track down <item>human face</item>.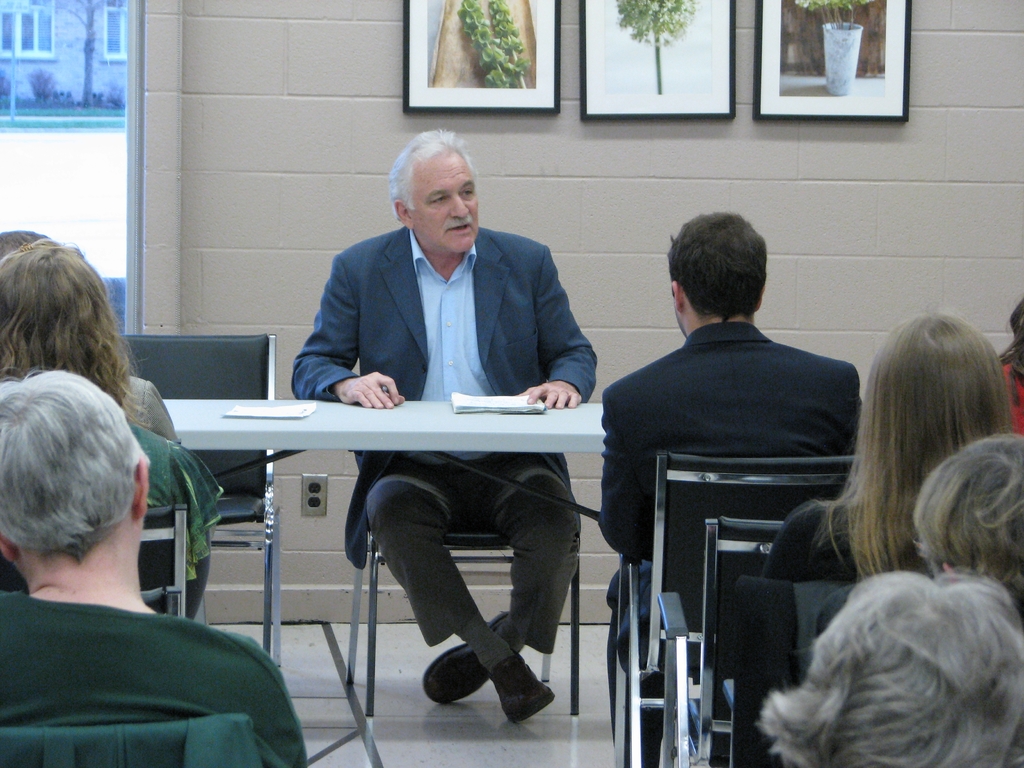
Tracked to [x1=406, y1=145, x2=486, y2=253].
